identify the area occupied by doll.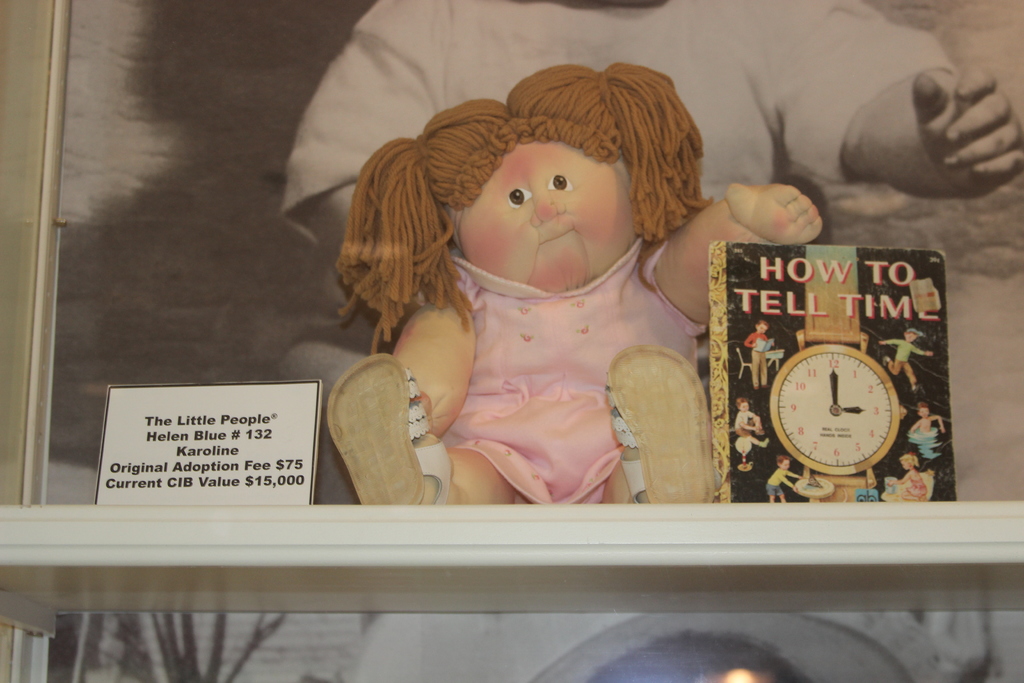
Area: {"x1": 323, "y1": 52, "x2": 824, "y2": 509}.
